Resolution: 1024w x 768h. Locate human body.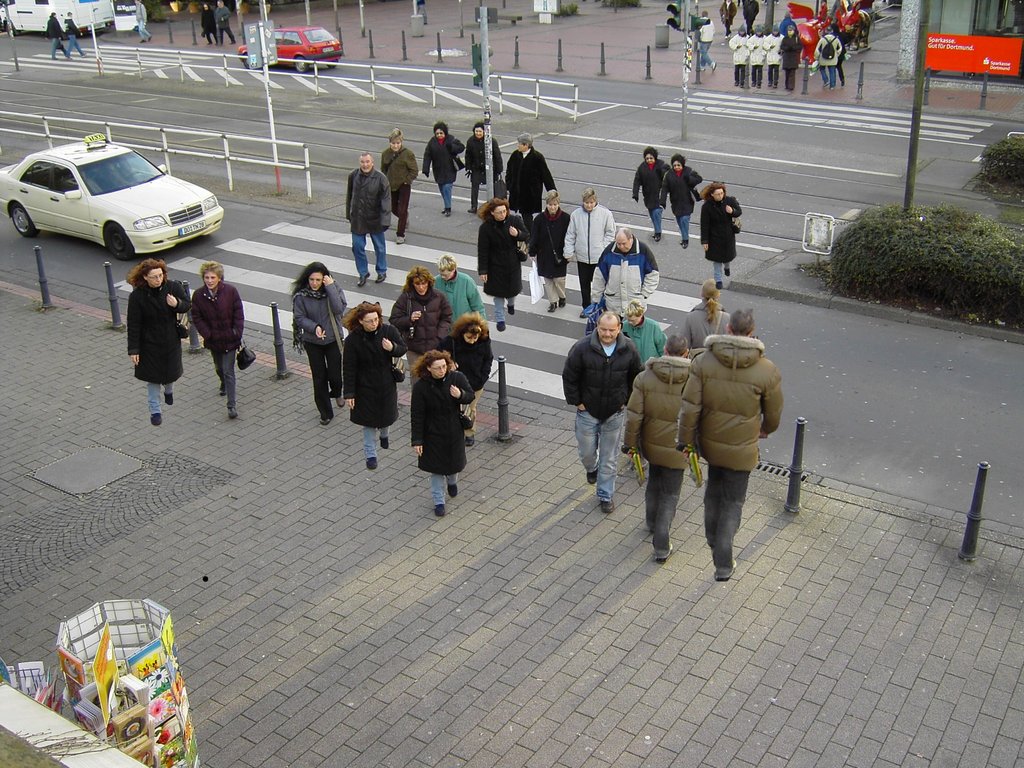
(527,208,574,314).
